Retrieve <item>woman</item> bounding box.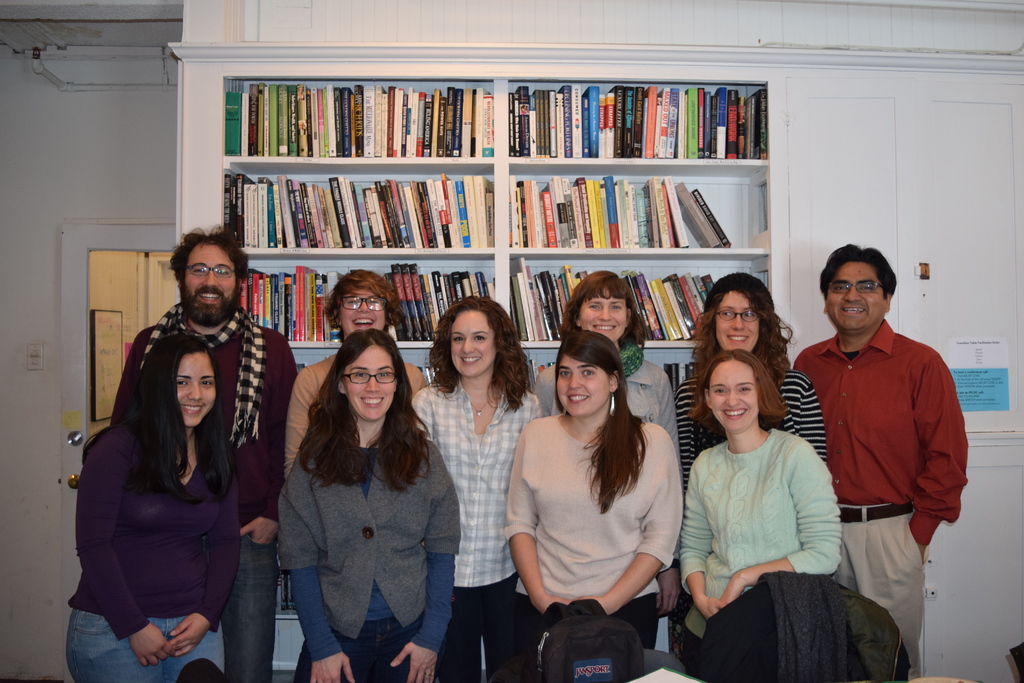
Bounding box: x1=408 y1=298 x2=541 y2=682.
